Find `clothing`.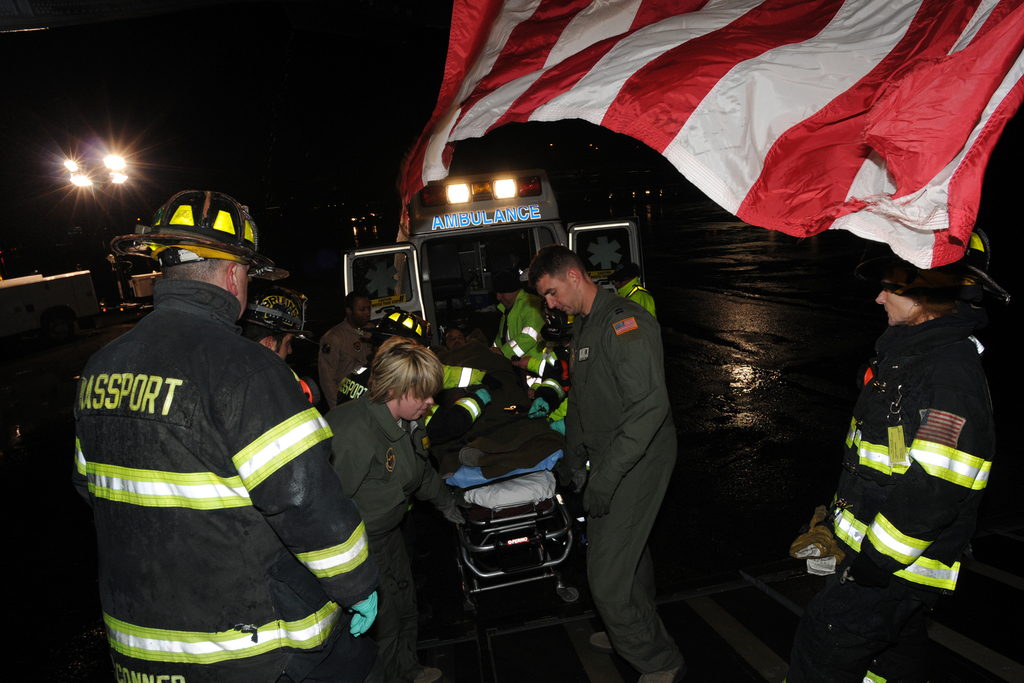
339,359,378,407.
